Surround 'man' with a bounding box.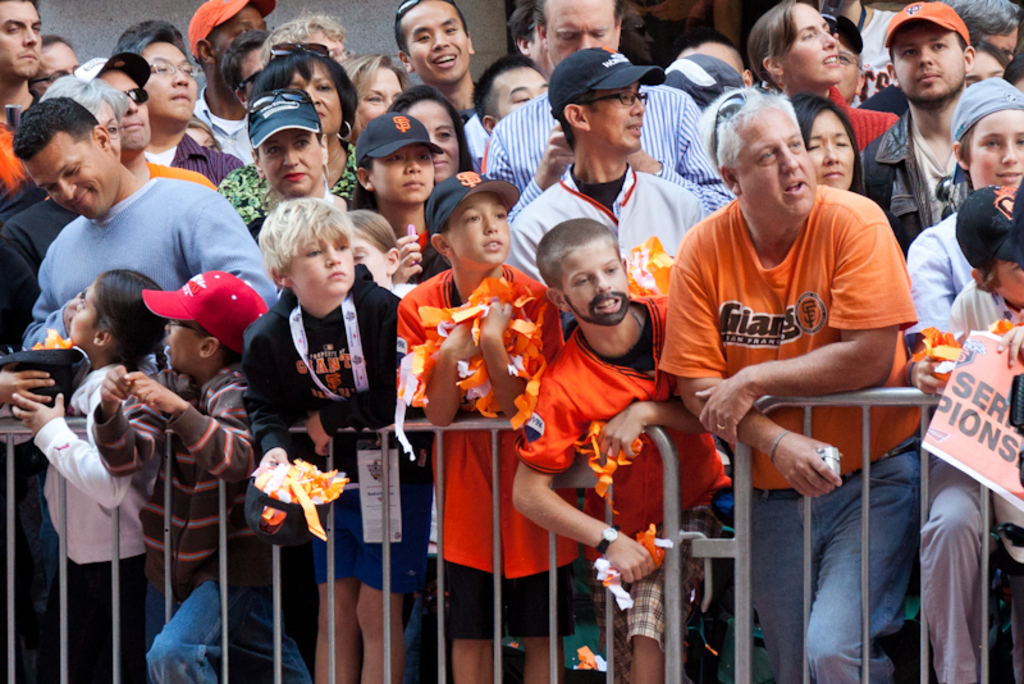
x1=515 y1=50 x2=712 y2=332.
